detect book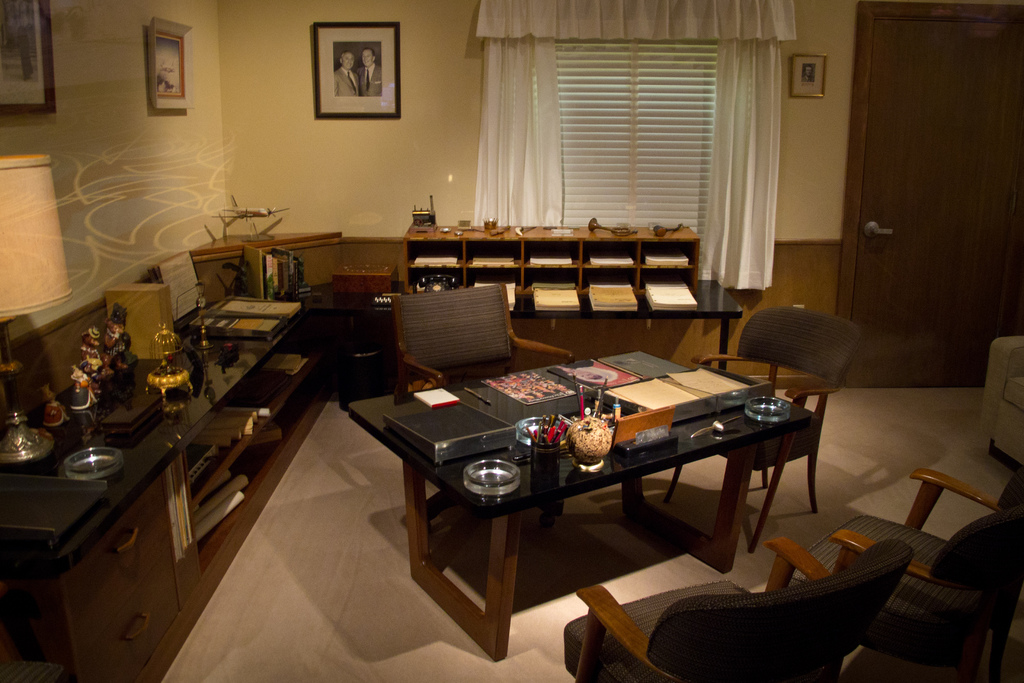
bbox(189, 315, 275, 341)
